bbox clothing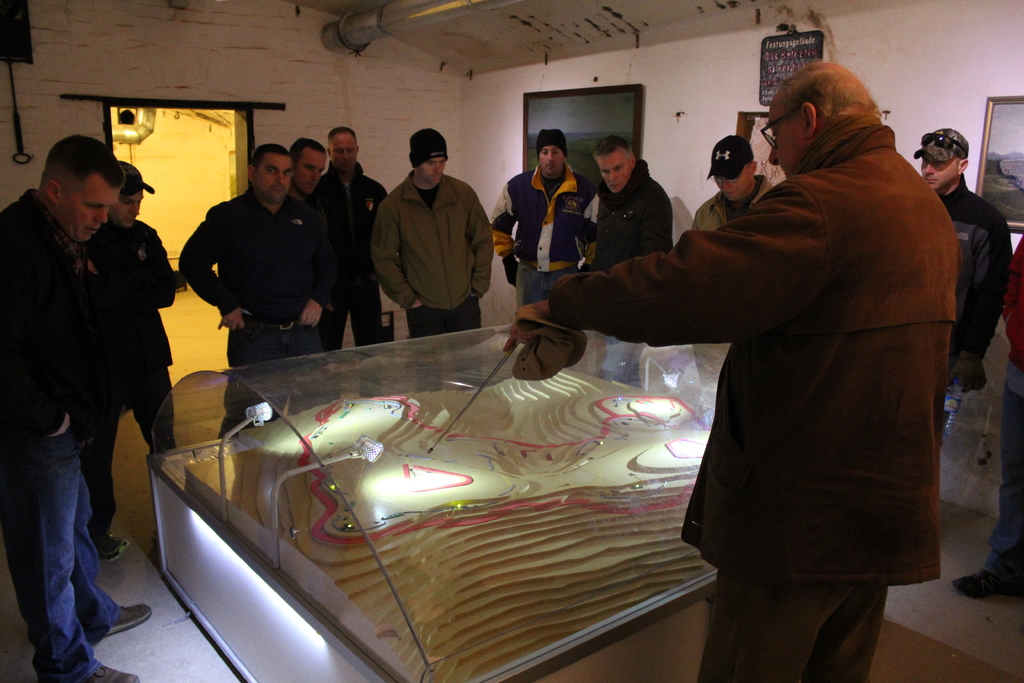
locate(492, 165, 598, 324)
